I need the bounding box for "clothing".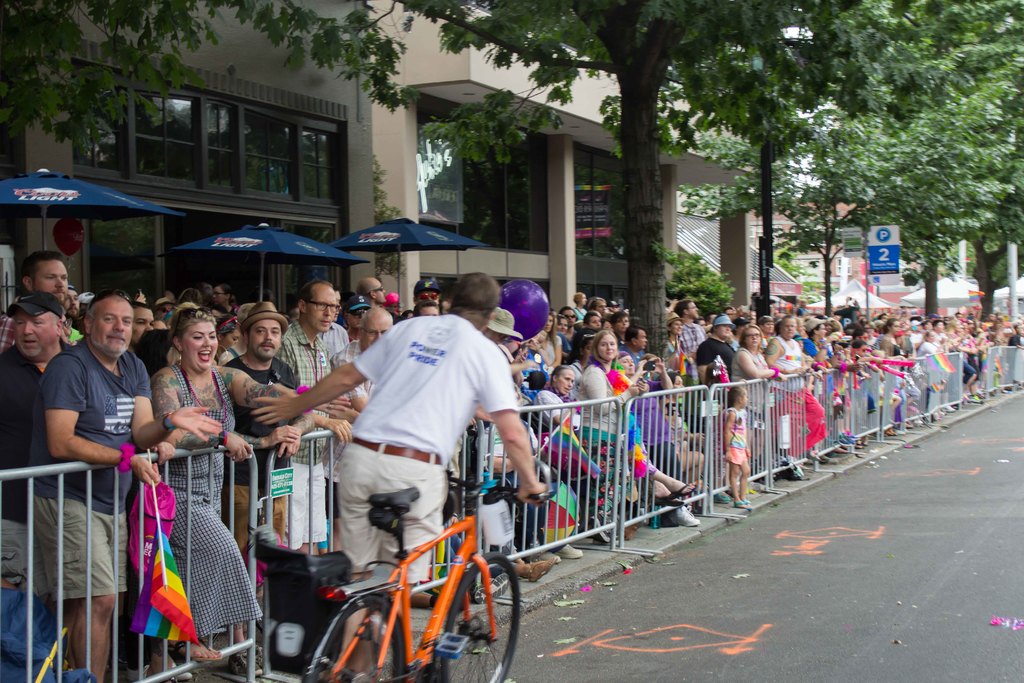
Here it is: box(34, 306, 150, 632).
